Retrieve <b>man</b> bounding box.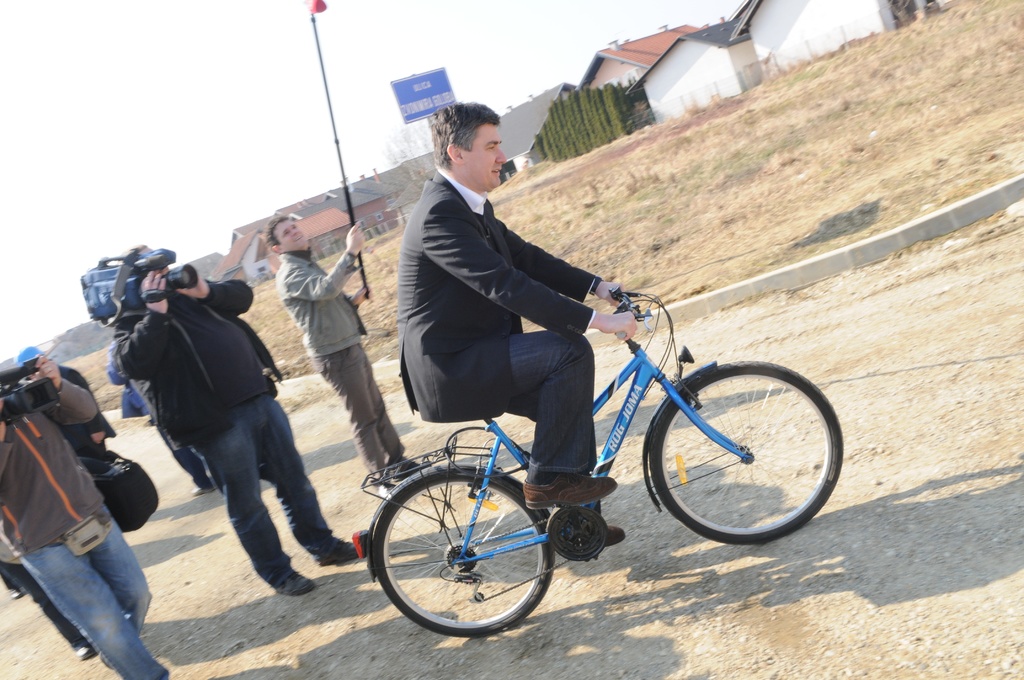
Bounding box: <box>266,213,410,476</box>.
